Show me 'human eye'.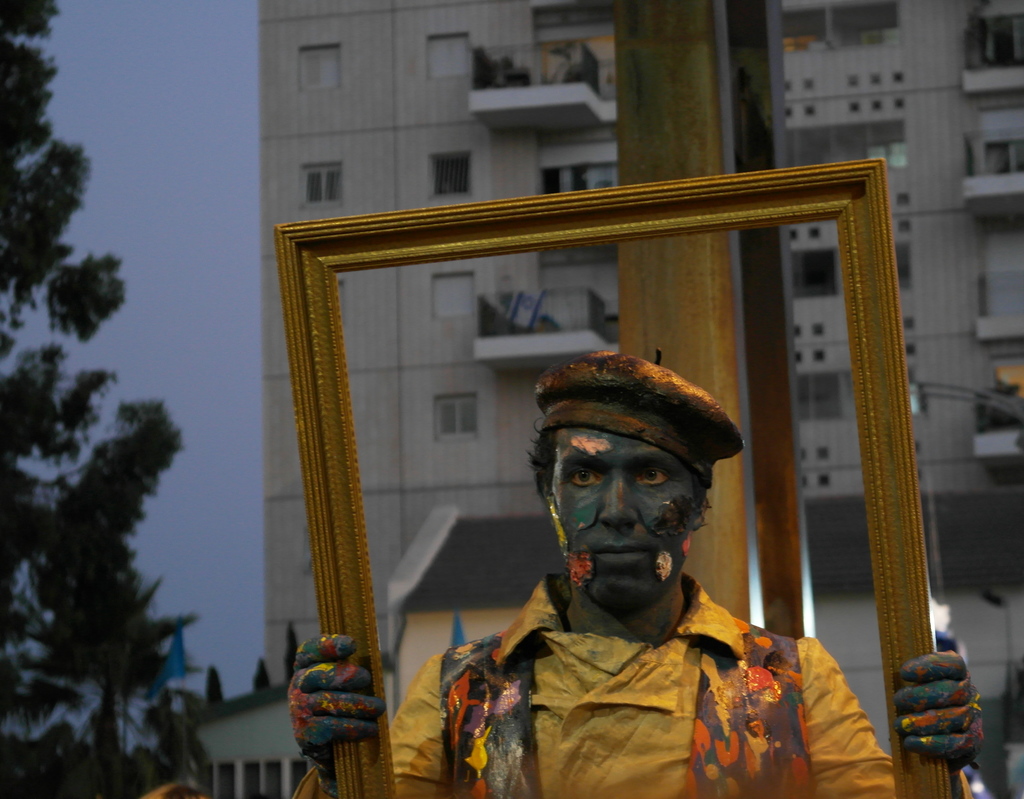
'human eye' is here: left=566, top=466, right=598, bottom=490.
